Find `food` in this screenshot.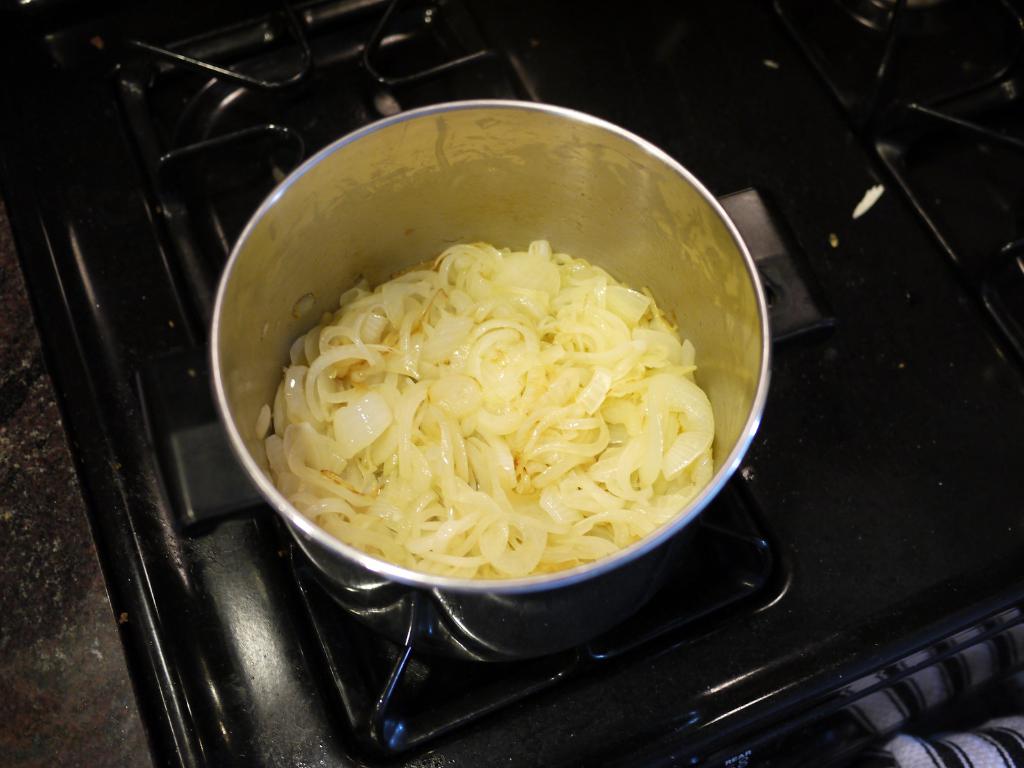
The bounding box for `food` is {"x1": 256, "y1": 237, "x2": 714, "y2": 578}.
